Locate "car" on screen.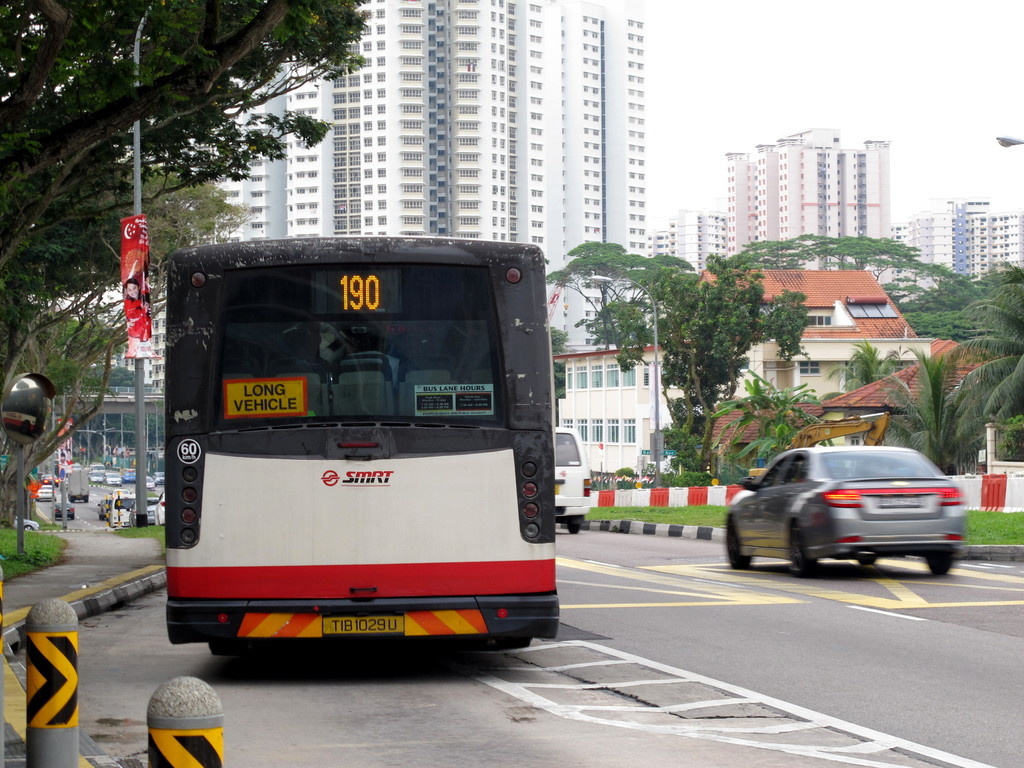
On screen at (87, 463, 104, 472).
